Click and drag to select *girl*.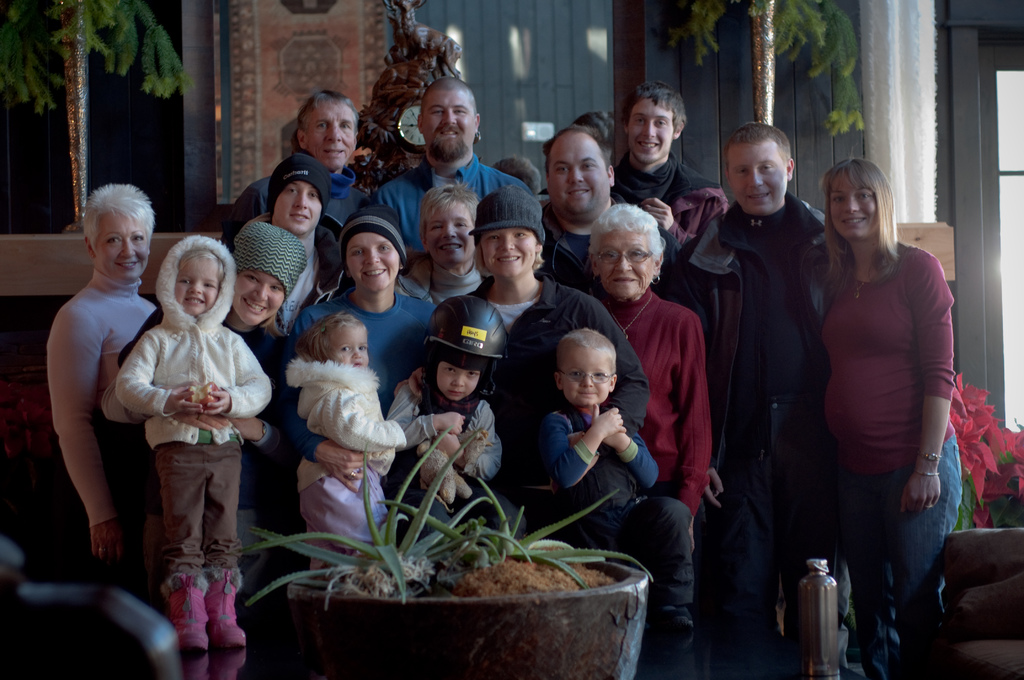
Selection: {"x1": 289, "y1": 206, "x2": 445, "y2": 380}.
